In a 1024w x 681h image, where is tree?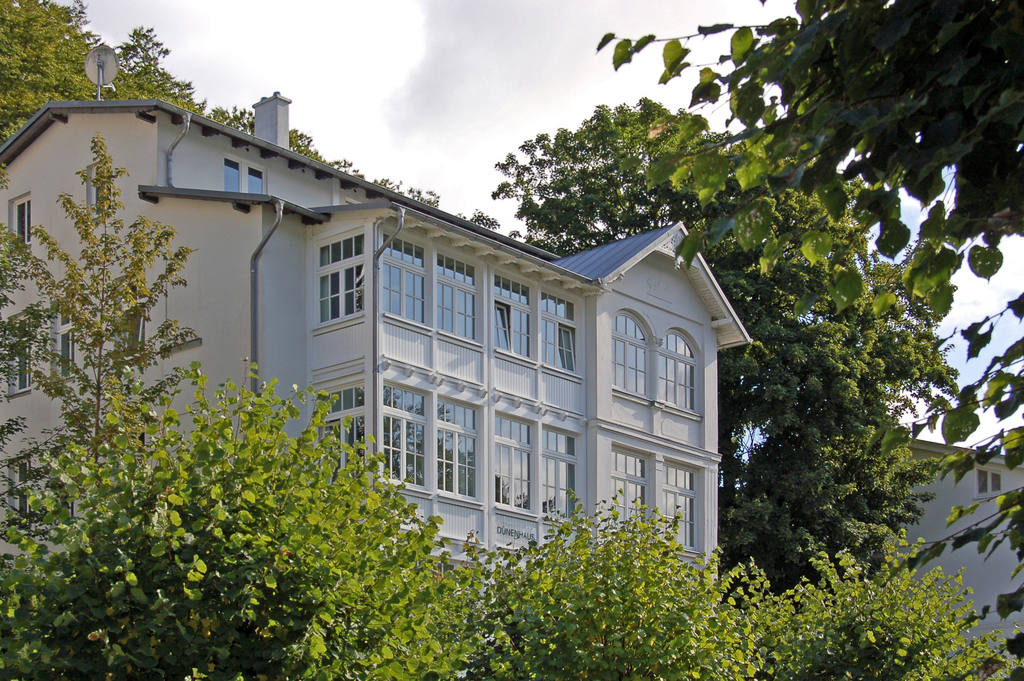
rect(0, 136, 199, 463).
